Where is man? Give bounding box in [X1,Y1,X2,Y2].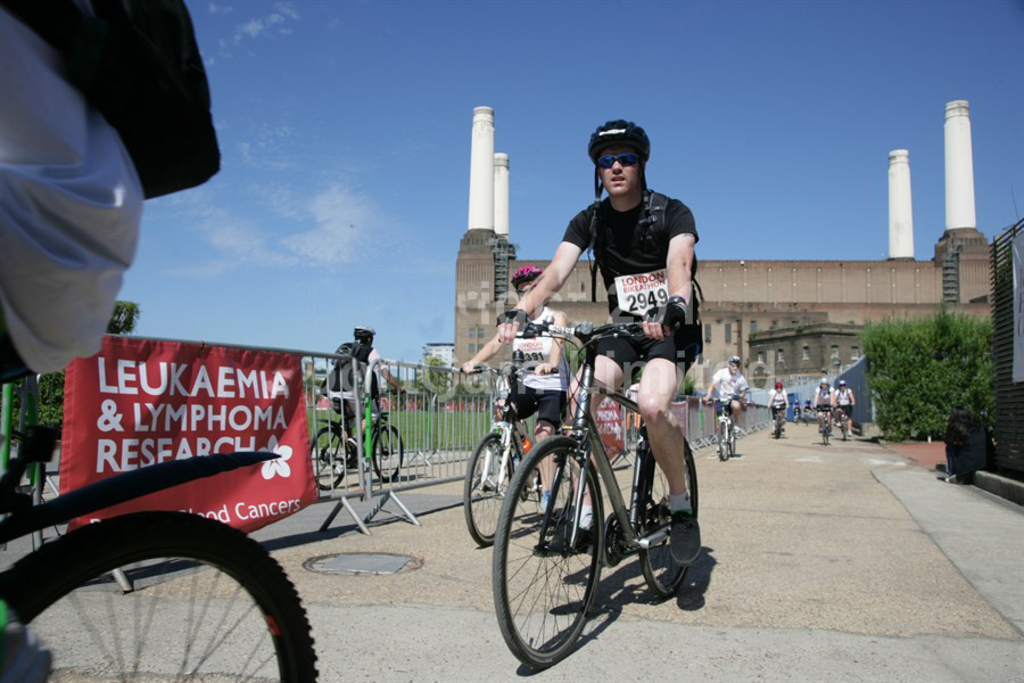
[0,2,150,414].
